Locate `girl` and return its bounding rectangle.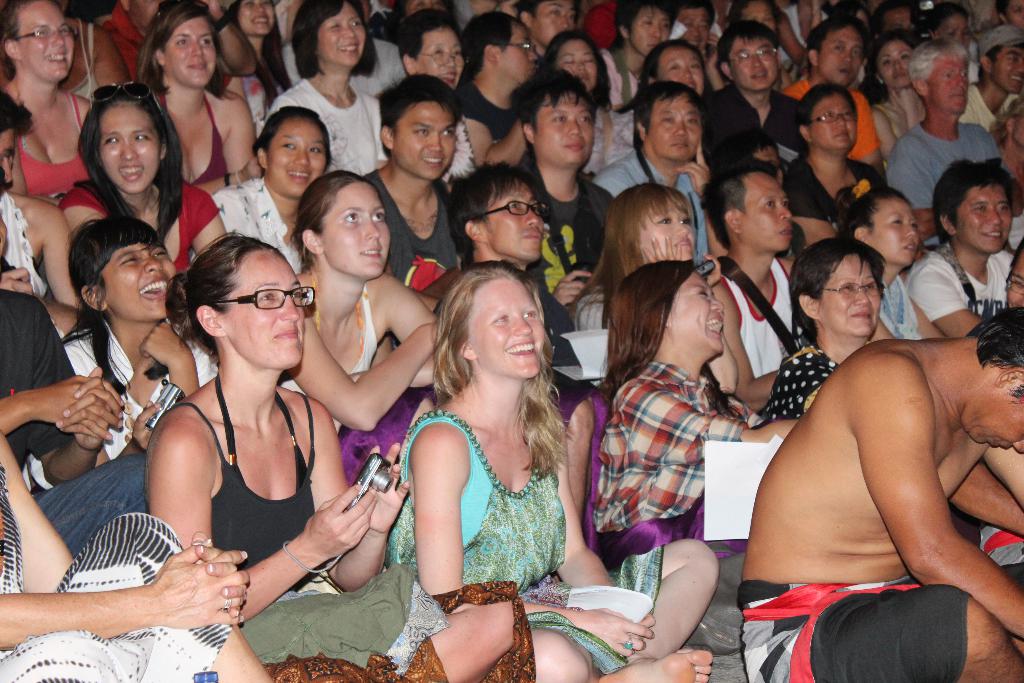
[left=278, top=168, right=439, bottom=487].
